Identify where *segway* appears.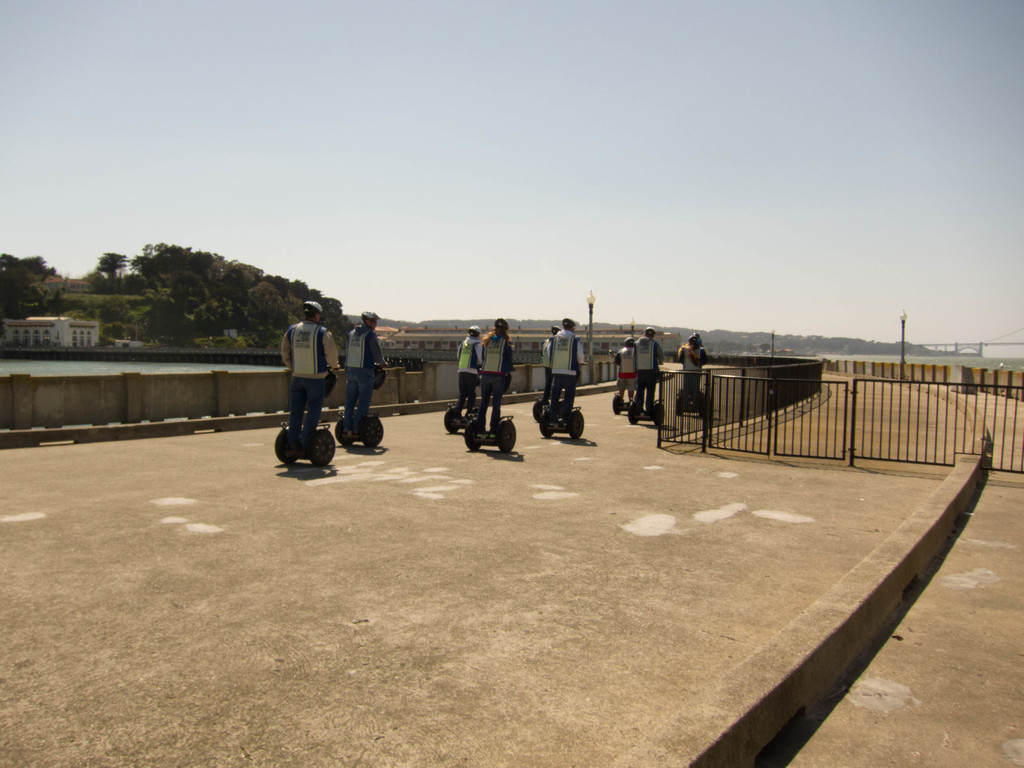
Appears at locate(276, 368, 334, 467).
